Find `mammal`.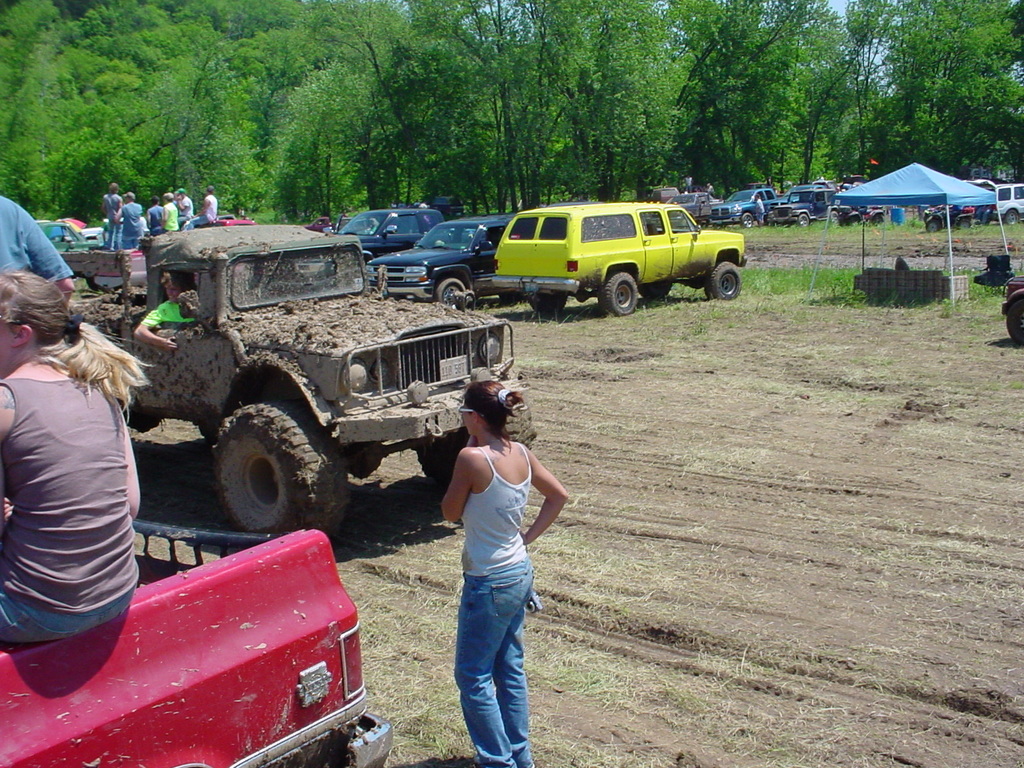
x1=0, y1=191, x2=70, y2=306.
